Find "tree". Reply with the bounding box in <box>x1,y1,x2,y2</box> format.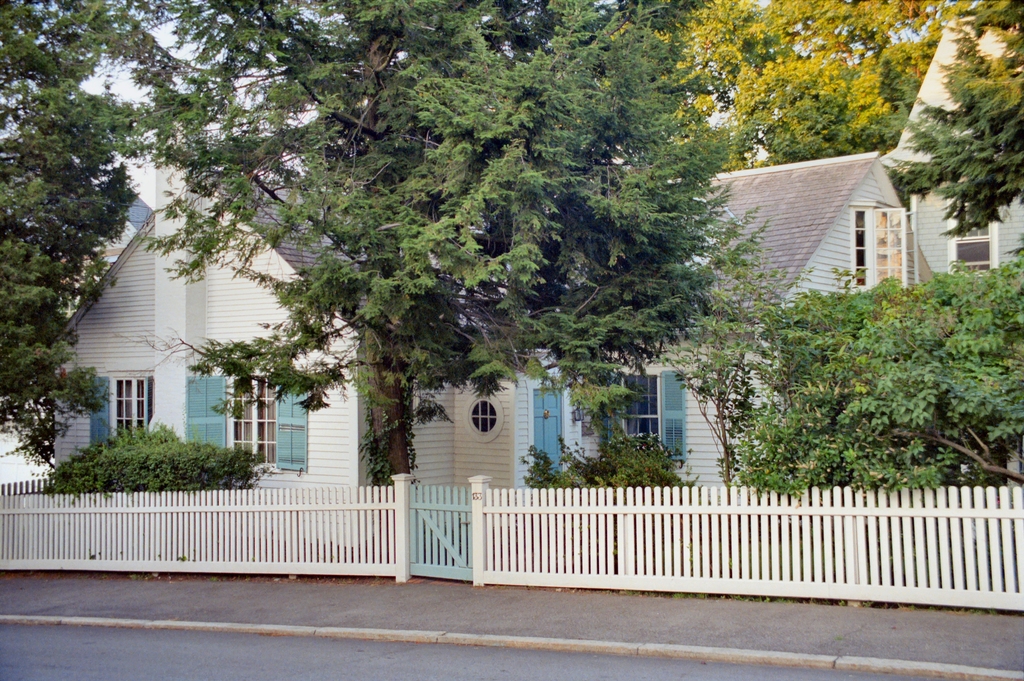
<box>632,0,946,160</box>.
